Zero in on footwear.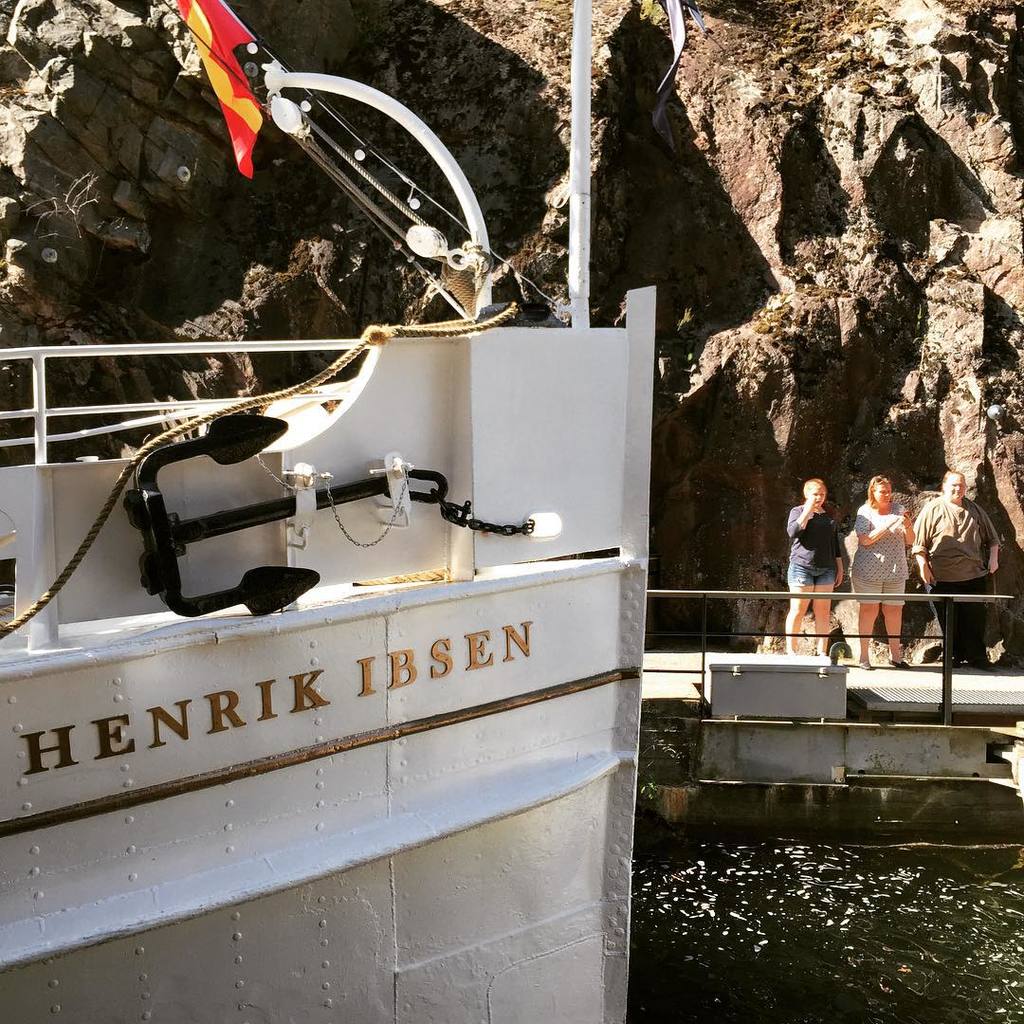
Zeroed in: {"x1": 970, "y1": 655, "x2": 991, "y2": 667}.
